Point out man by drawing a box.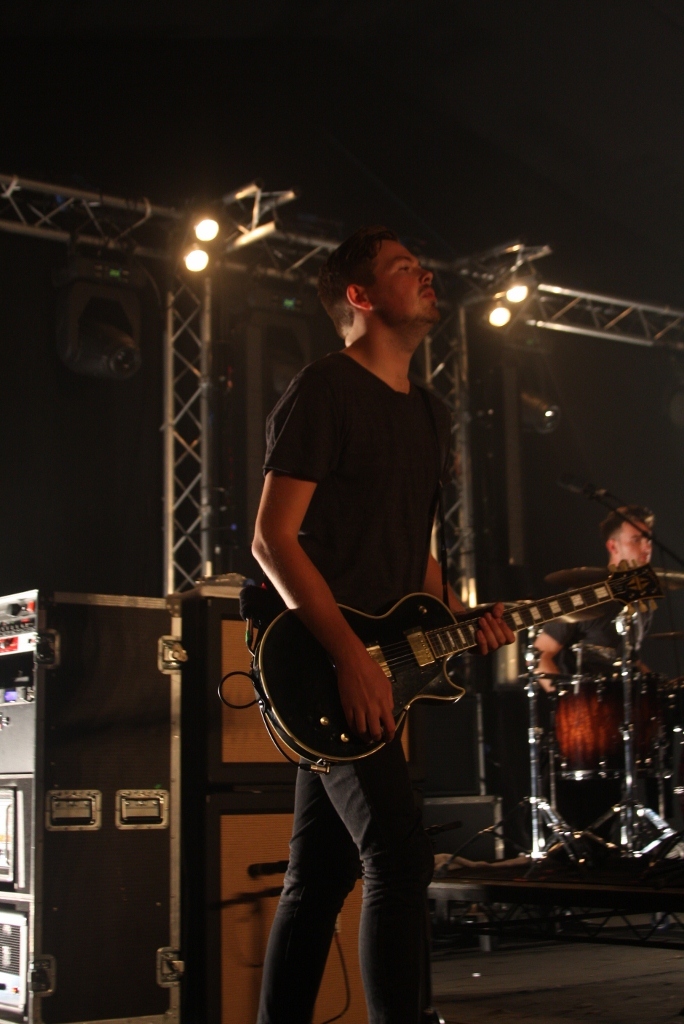
box=[244, 231, 516, 1023].
